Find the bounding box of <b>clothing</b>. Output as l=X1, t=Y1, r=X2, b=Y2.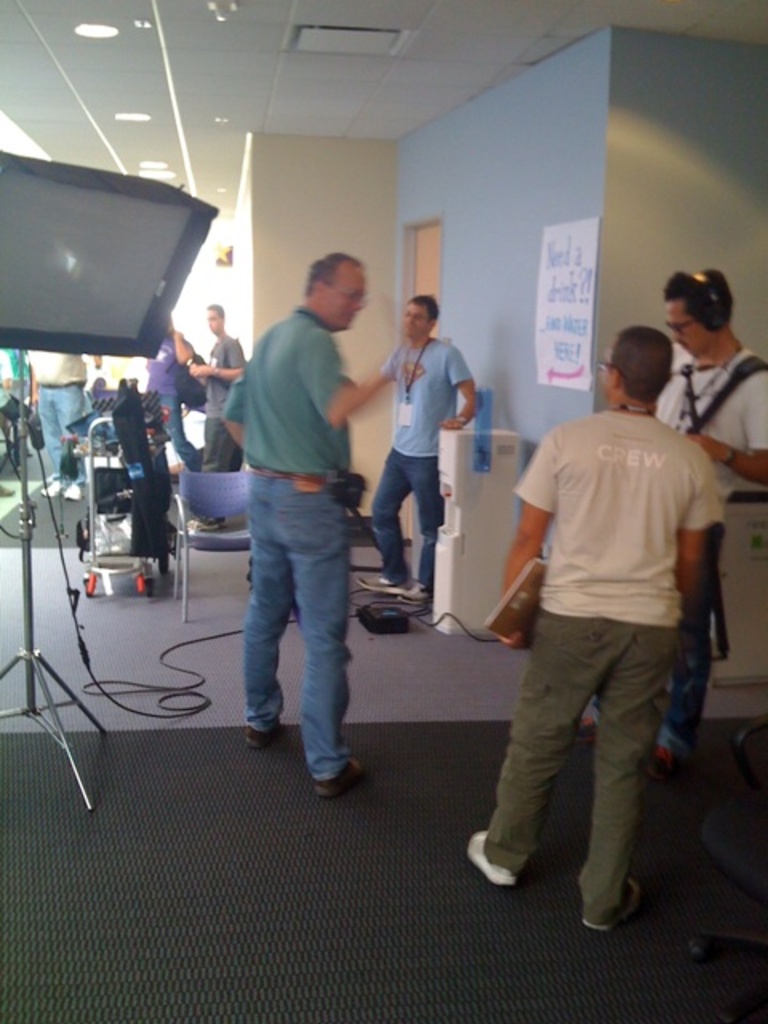
l=589, t=342, r=766, b=757.
